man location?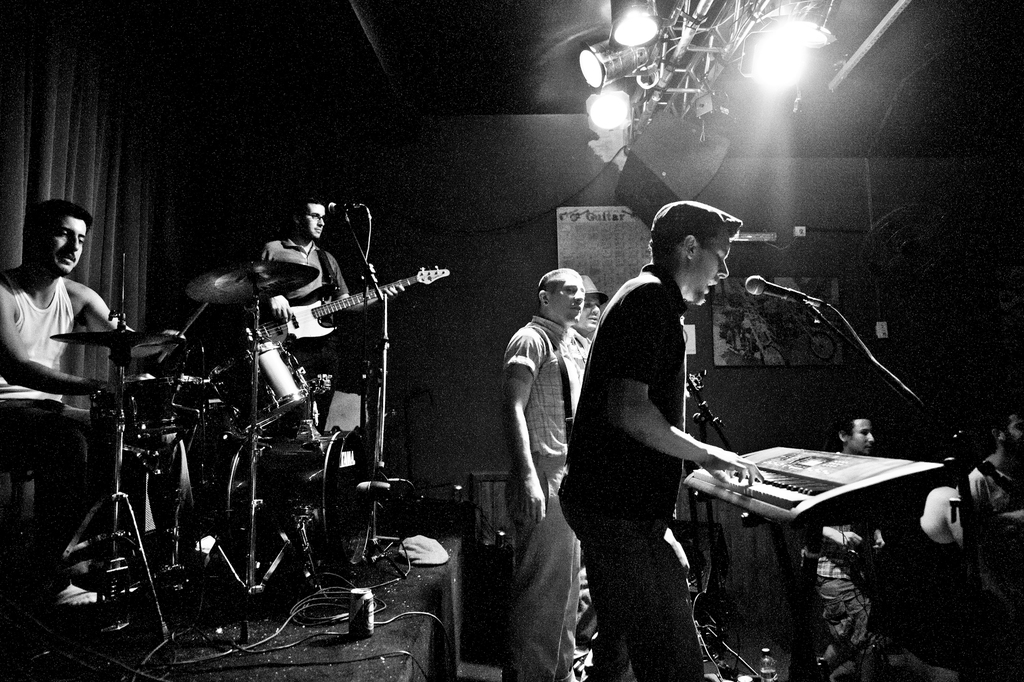
[x1=557, y1=198, x2=762, y2=681]
